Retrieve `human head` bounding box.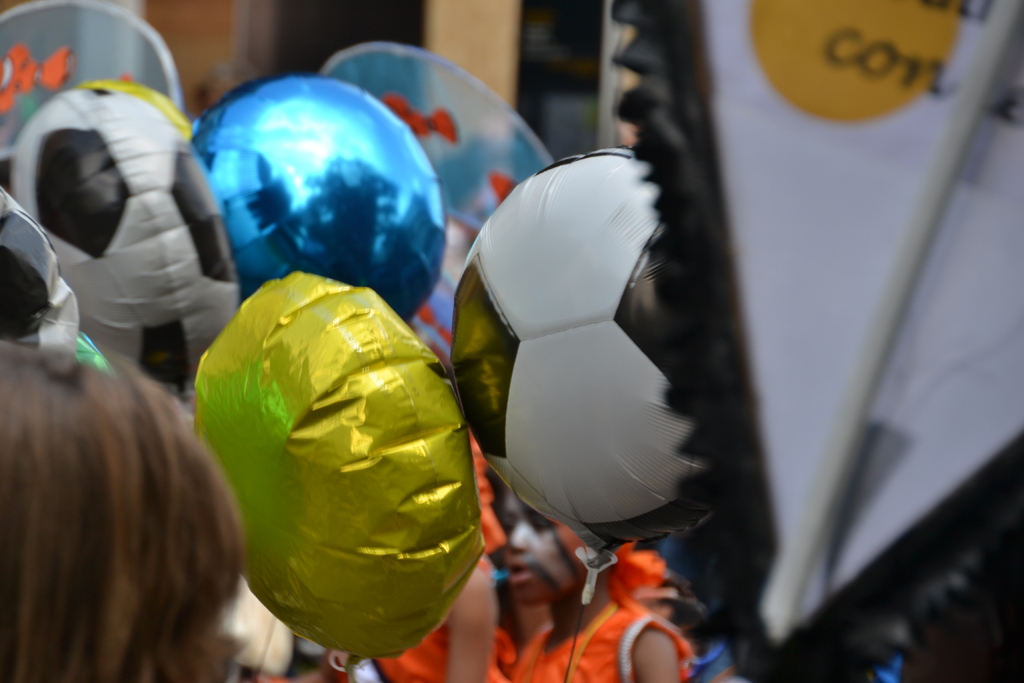
Bounding box: [504, 493, 604, 614].
